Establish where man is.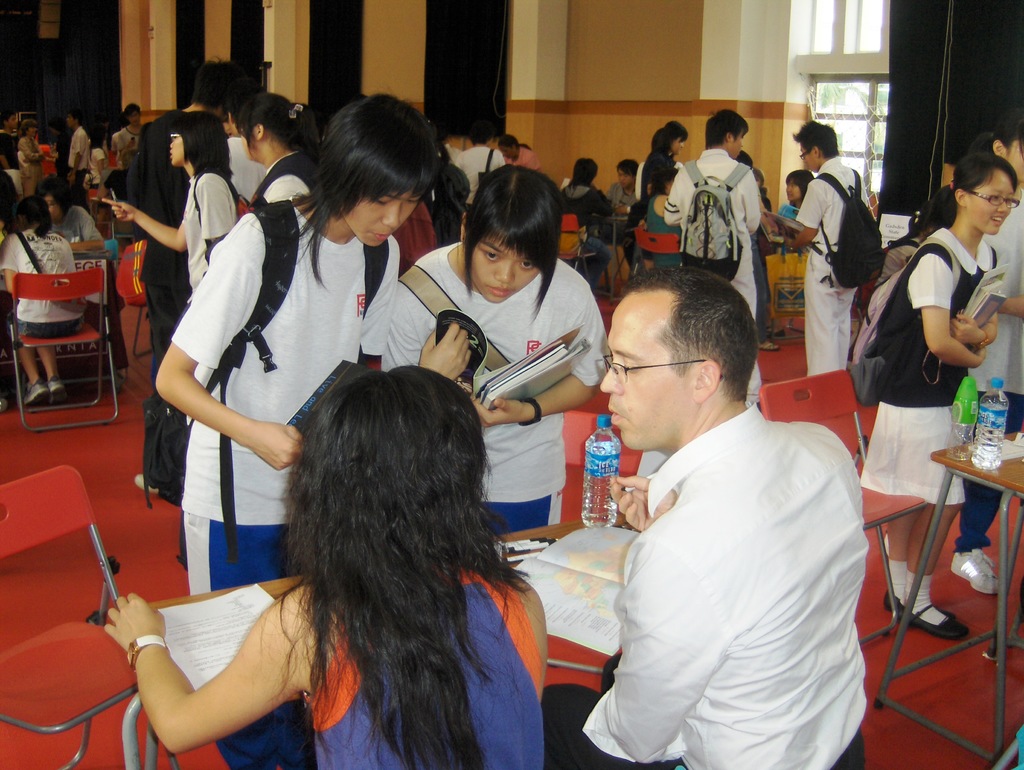
Established at crop(598, 154, 641, 269).
